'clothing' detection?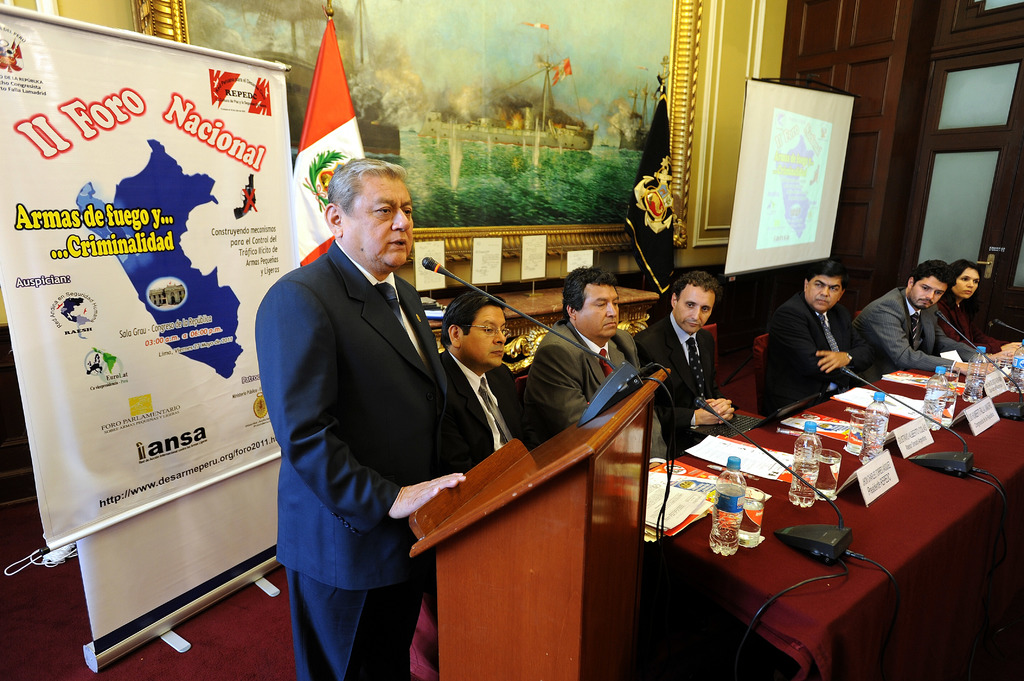
(x1=846, y1=291, x2=968, y2=383)
